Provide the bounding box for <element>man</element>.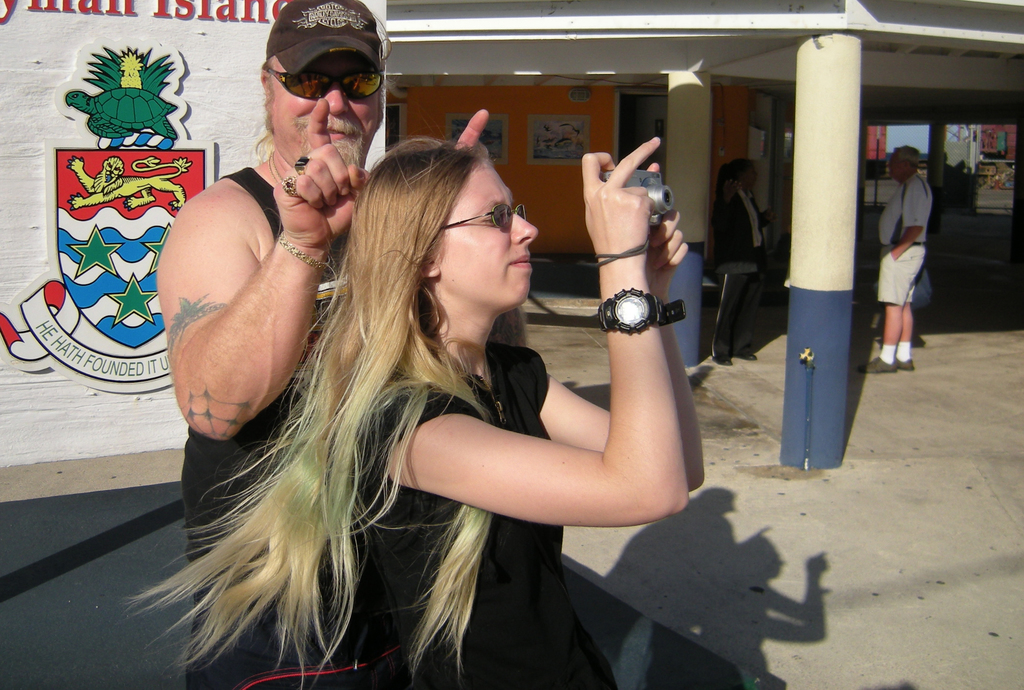
(x1=872, y1=129, x2=942, y2=373).
